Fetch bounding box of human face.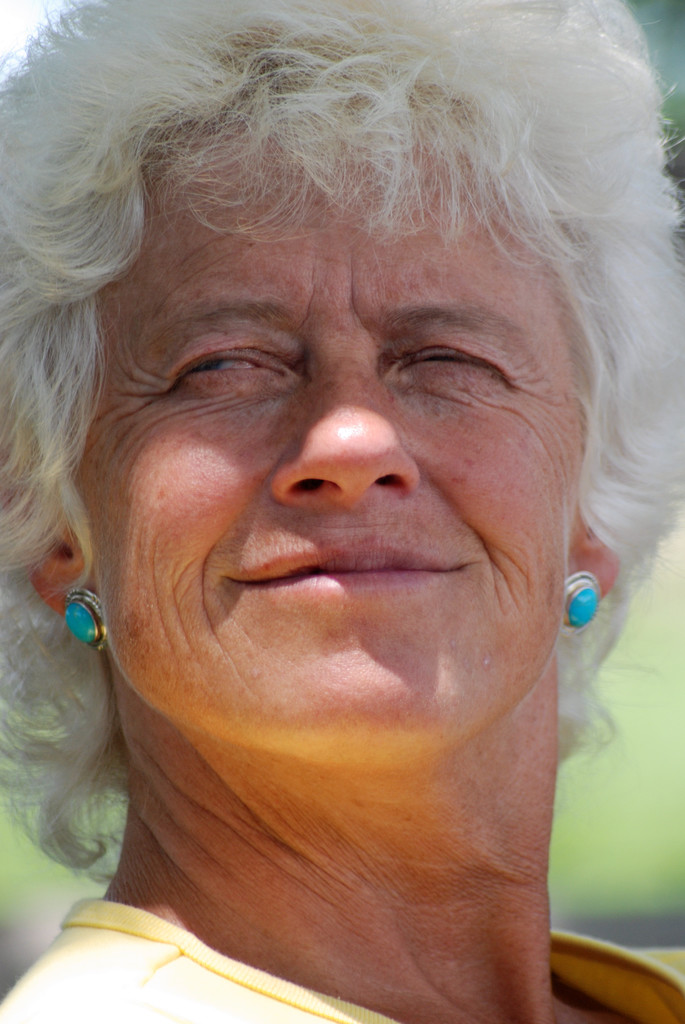
Bbox: (x1=79, y1=122, x2=576, y2=767).
